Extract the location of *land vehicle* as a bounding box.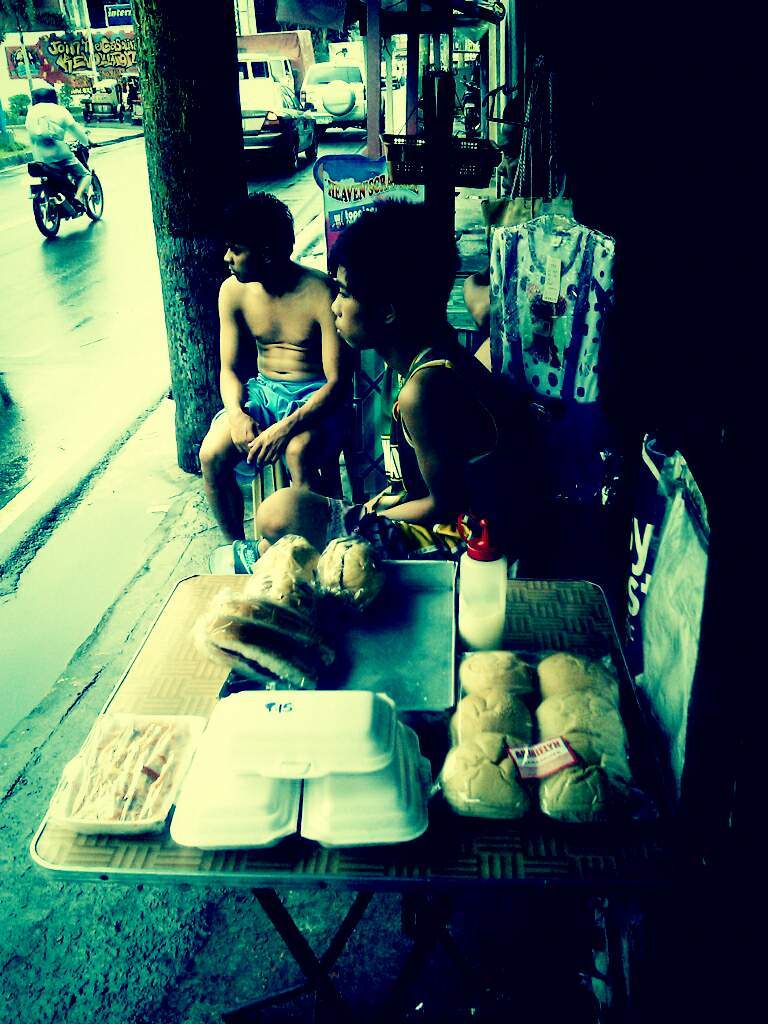
bbox(329, 40, 366, 75).
